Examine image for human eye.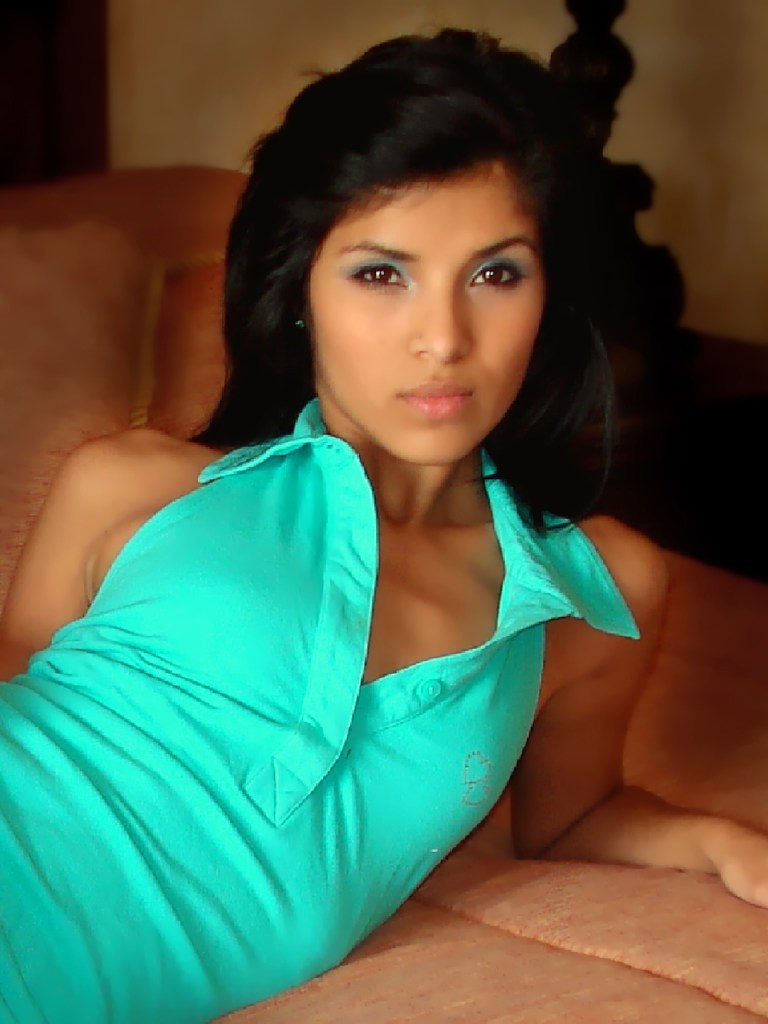
Examination result: left=464, top=252, right=530, bottom=295.
